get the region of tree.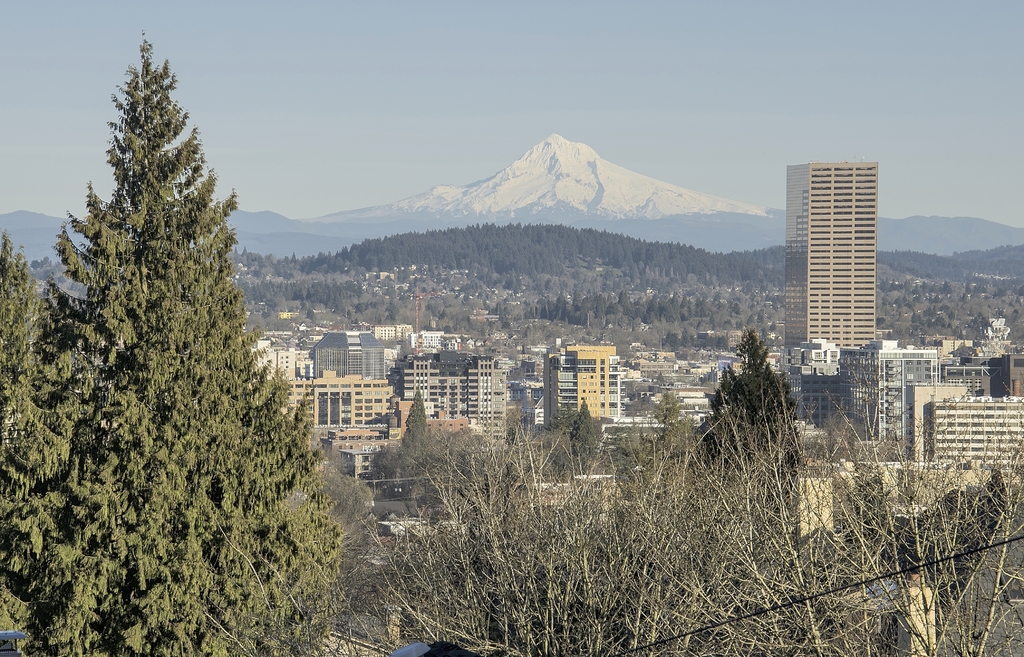
Rect(400, 384, 442, 485).
